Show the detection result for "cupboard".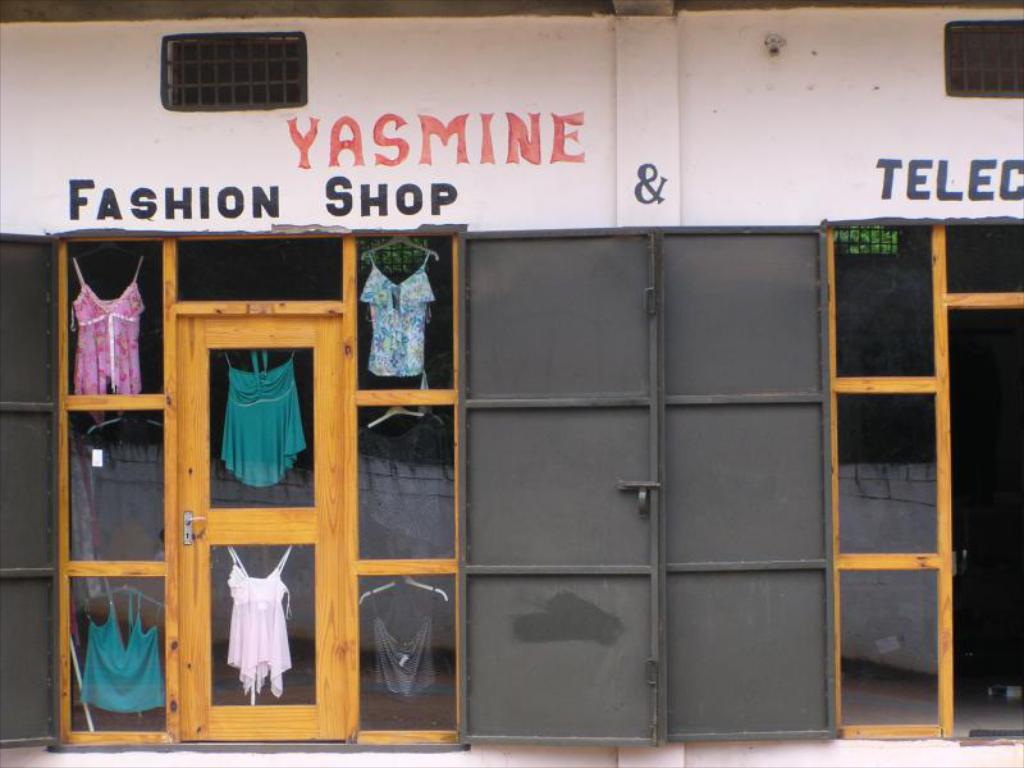
19/175/956/764.
